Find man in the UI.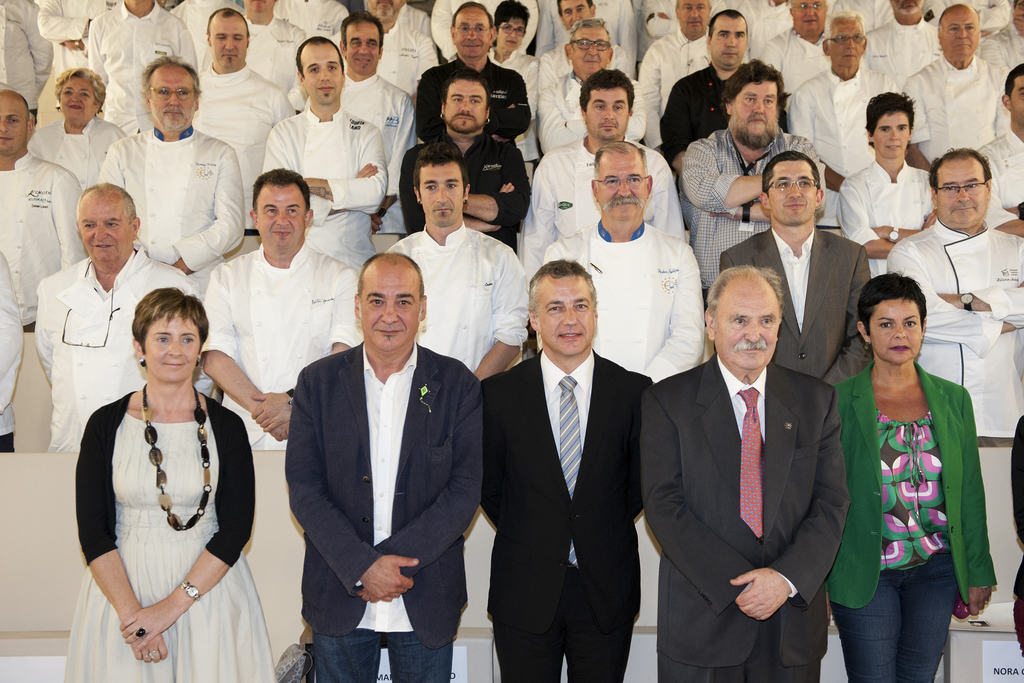
UI element at region(383, 0, 435, 37).
